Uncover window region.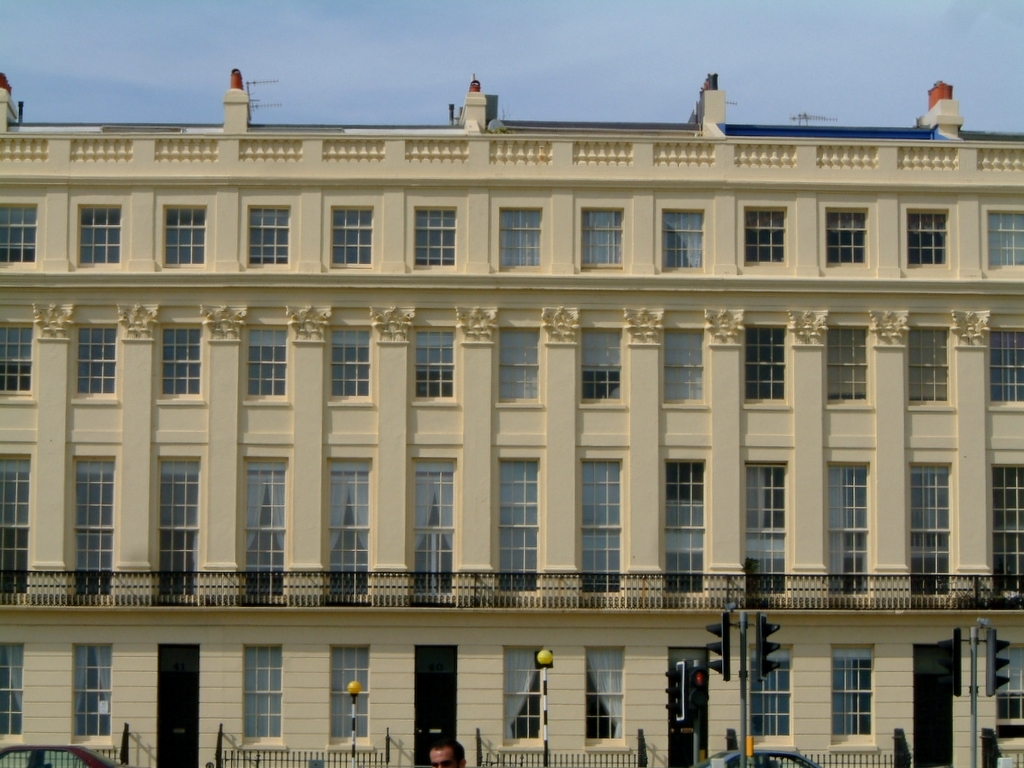
Uncovered: Rect(502, 642, 554, 737).
